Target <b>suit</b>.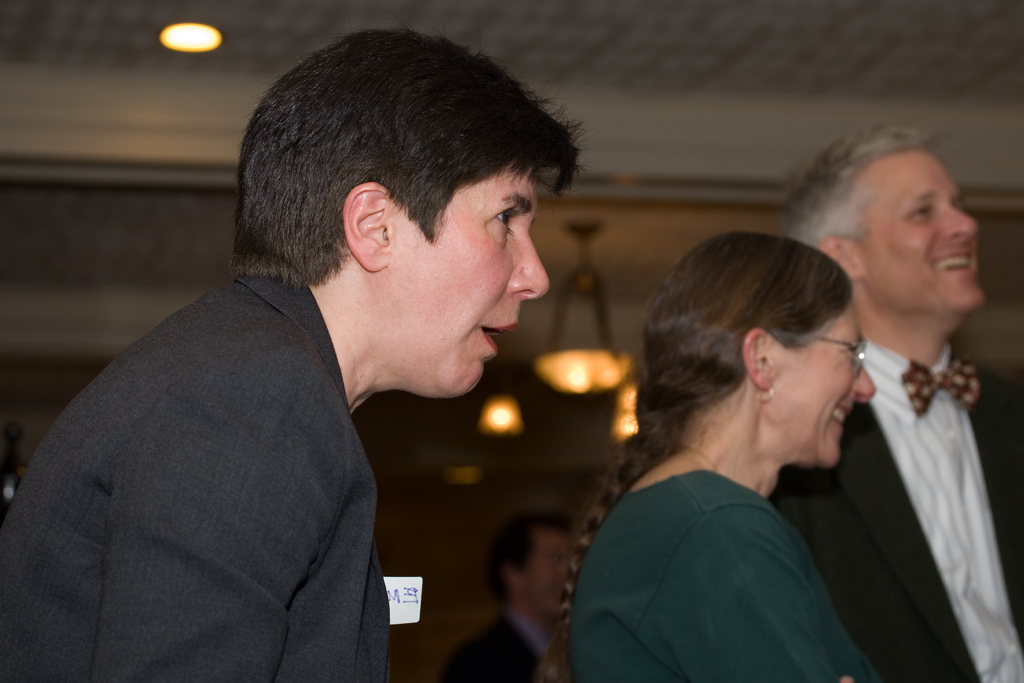
Target region: BBox(439, 616, 537, 682).
